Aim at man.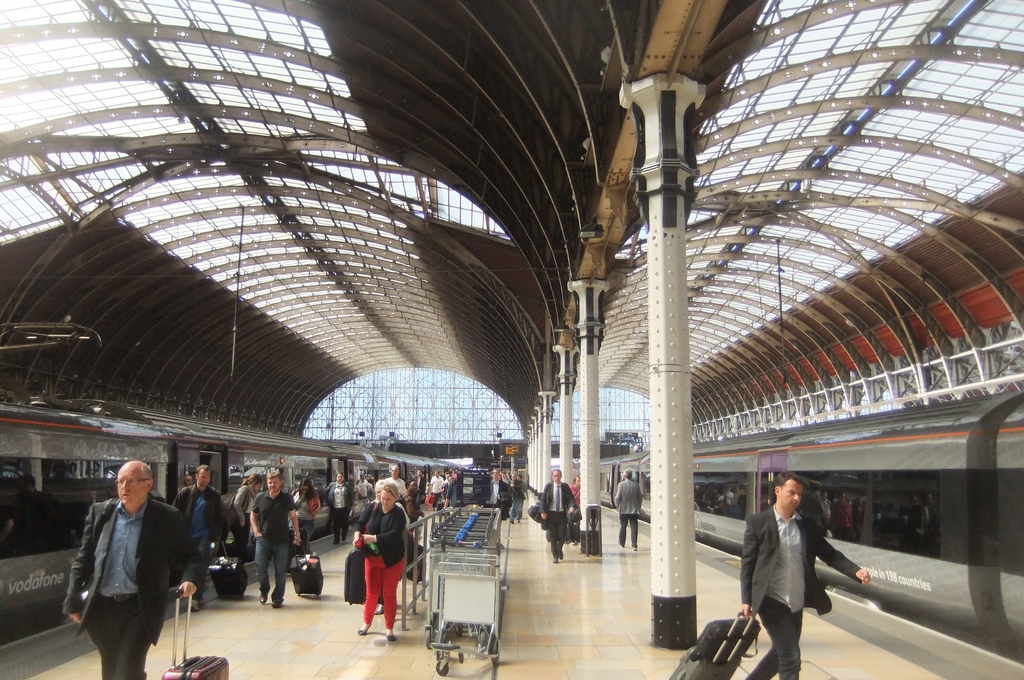
Aimed at left=738, top=470, right=876, bottom=679.
